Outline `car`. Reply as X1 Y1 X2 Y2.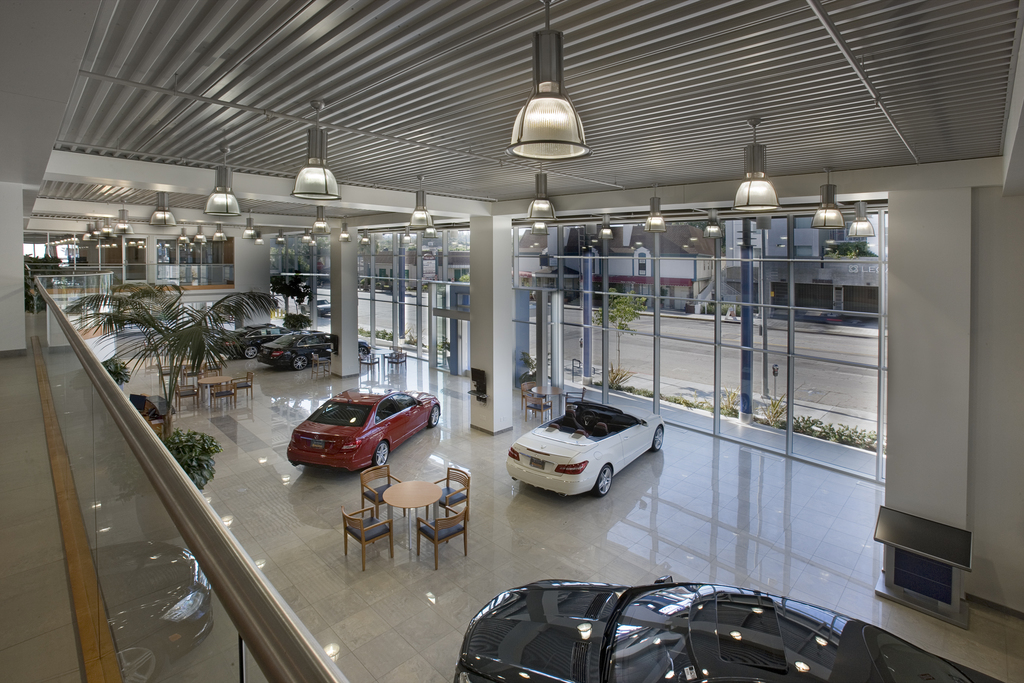
283 387 440 467.
